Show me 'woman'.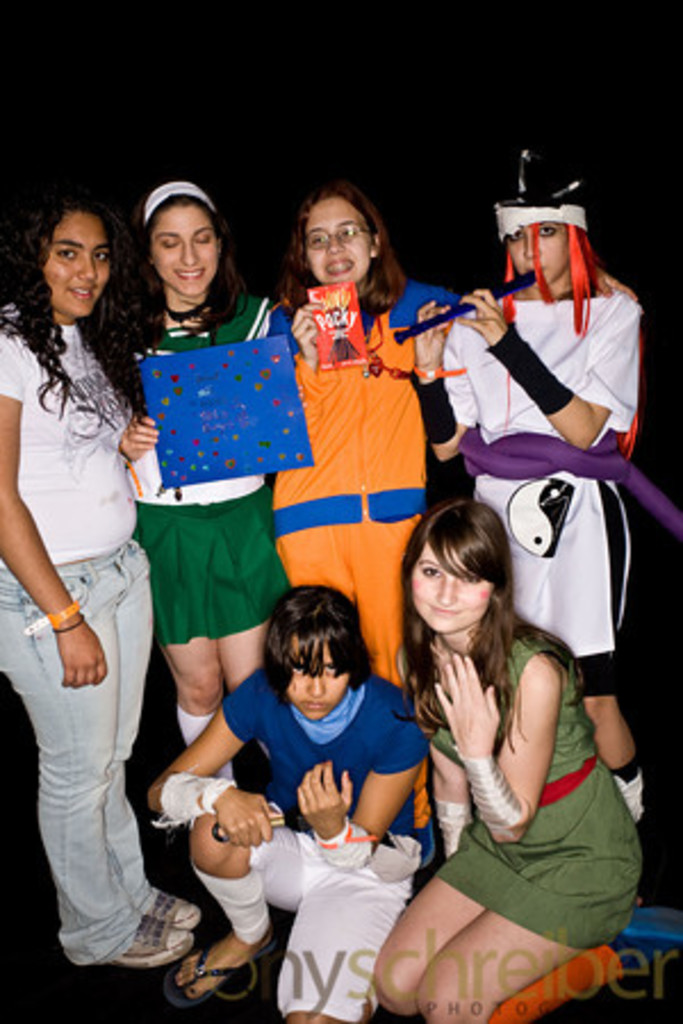
'woman' is here: 0/189/205/960.
